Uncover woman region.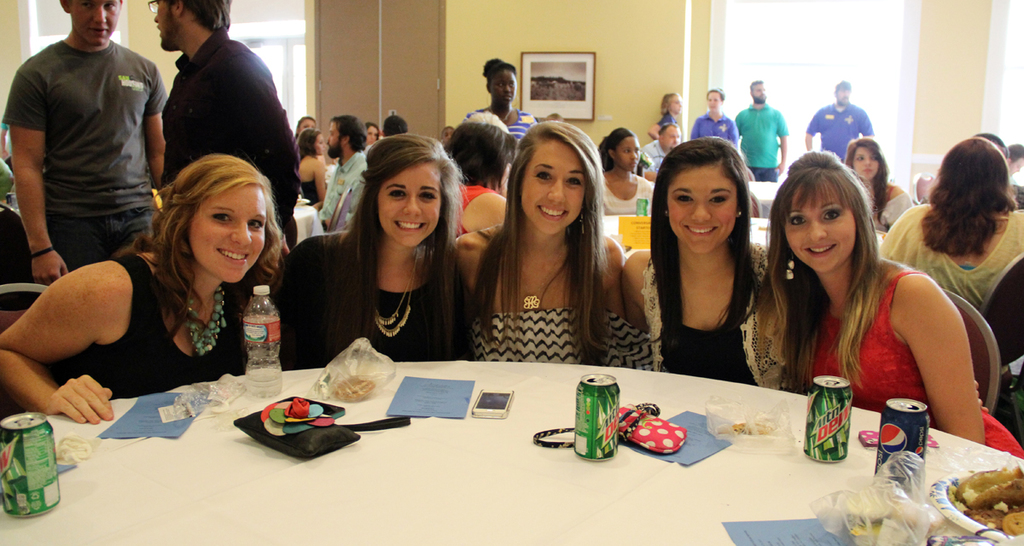
Uncovered: 751/147/1023/462.
